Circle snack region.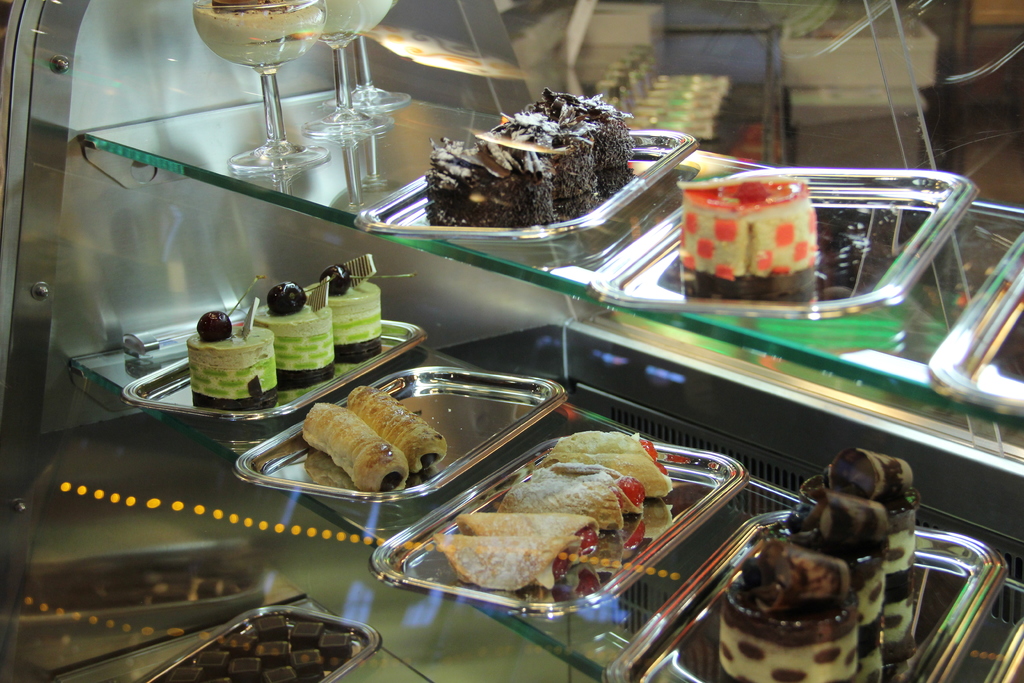
Region: <region>419, 83, 632, 229</region>.
